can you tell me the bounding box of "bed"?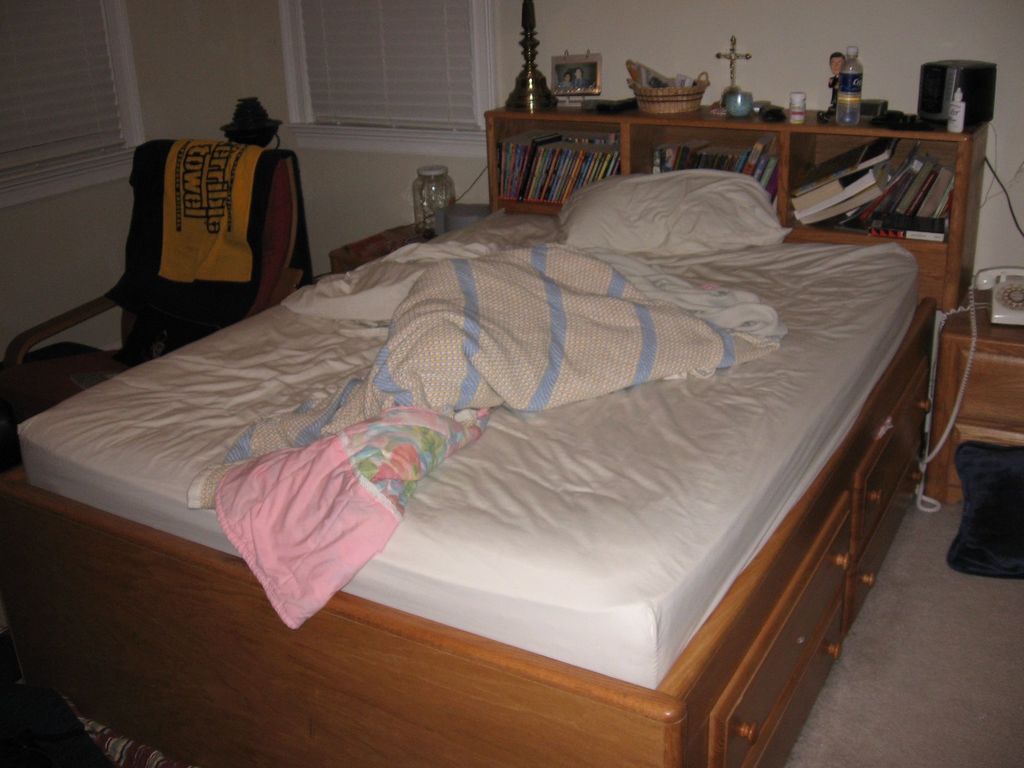
0 103 986 767.
